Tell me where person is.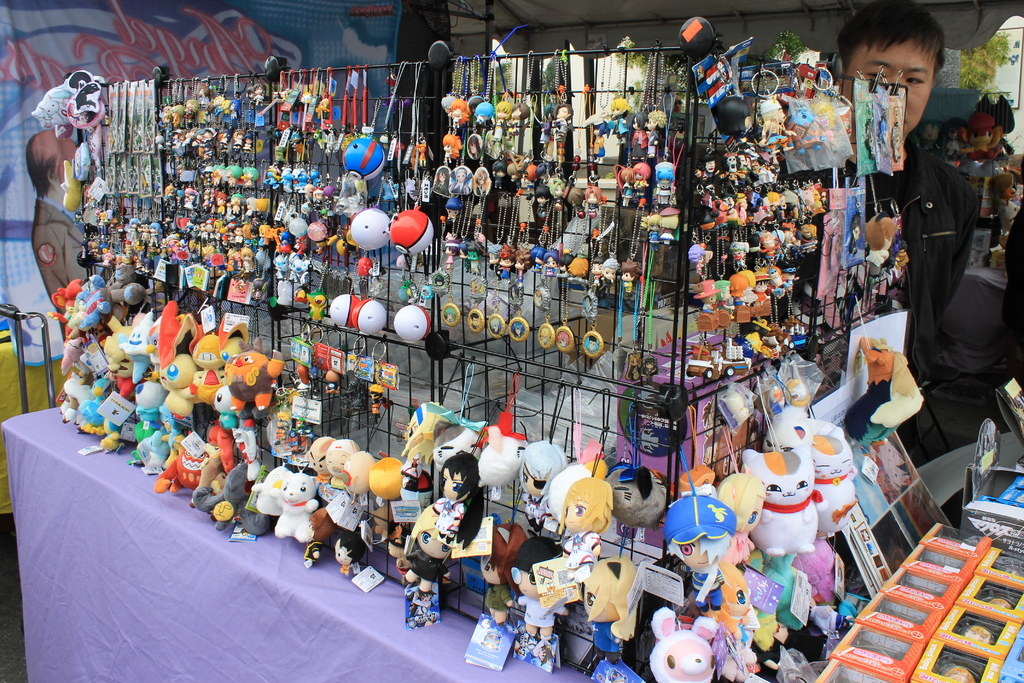
person is at <region>739, 193, 748, 223</region>.
